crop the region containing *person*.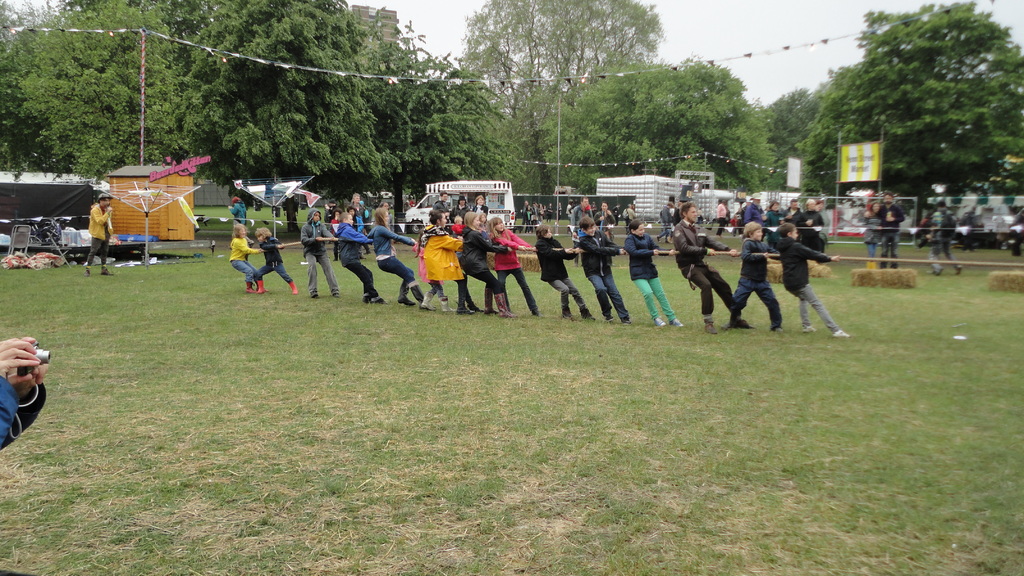
Crop region: BBox(85, 190, 115, 276).
